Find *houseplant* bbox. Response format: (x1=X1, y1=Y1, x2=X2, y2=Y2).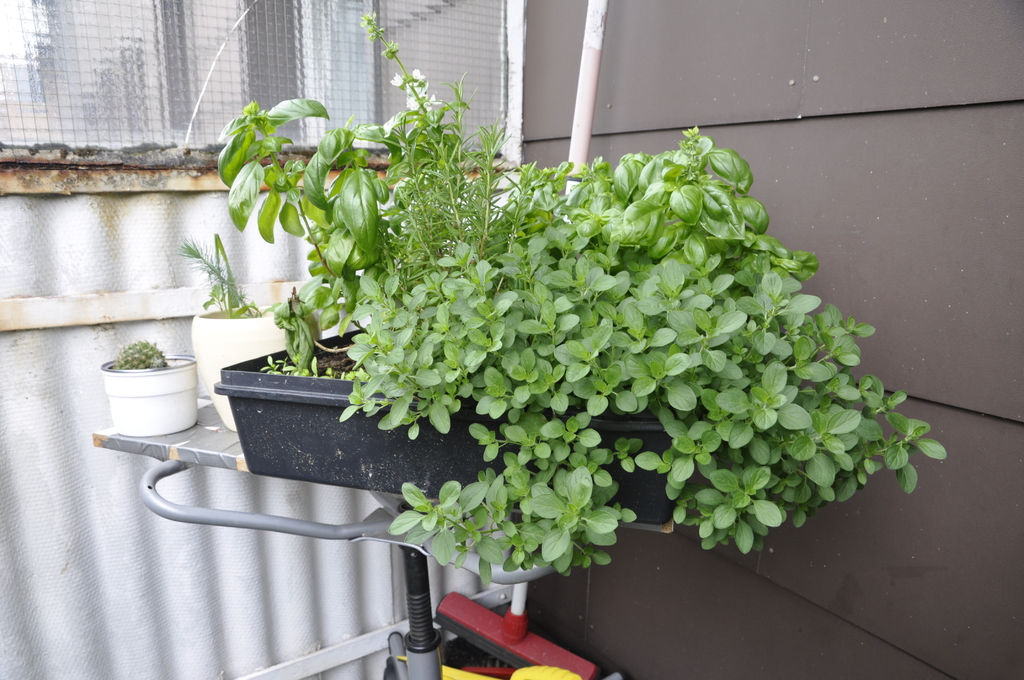
(x1=215, y1=14, x2=948, y2=592).
